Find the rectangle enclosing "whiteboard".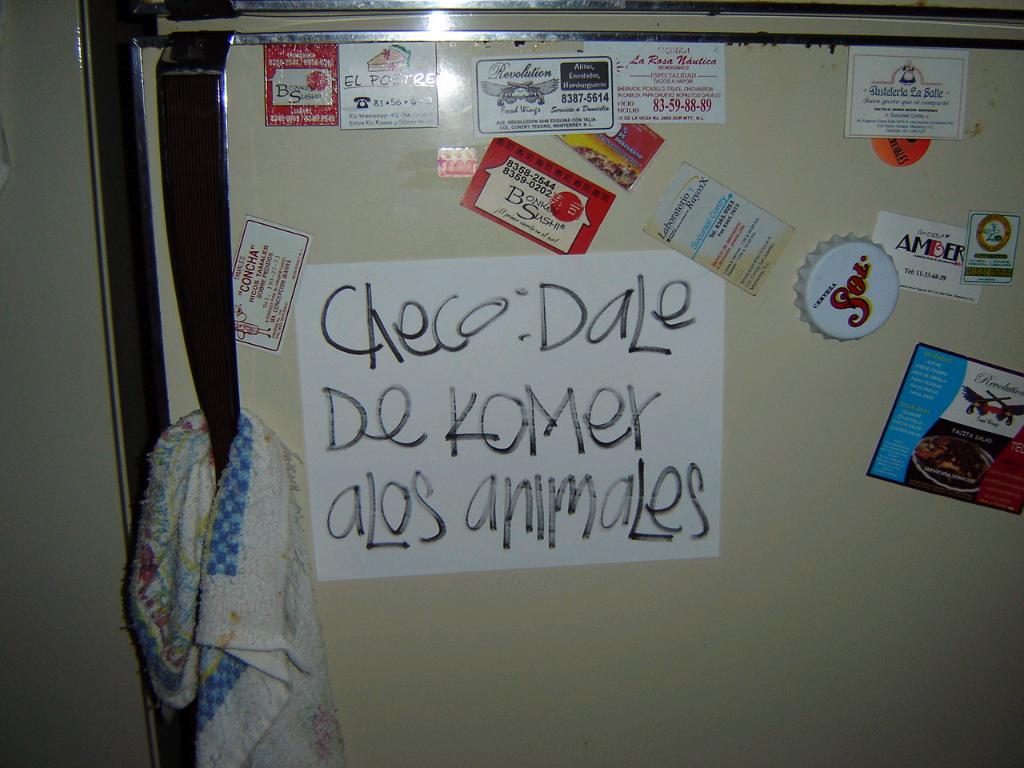
BBox(78, 0, 1023, 767).
